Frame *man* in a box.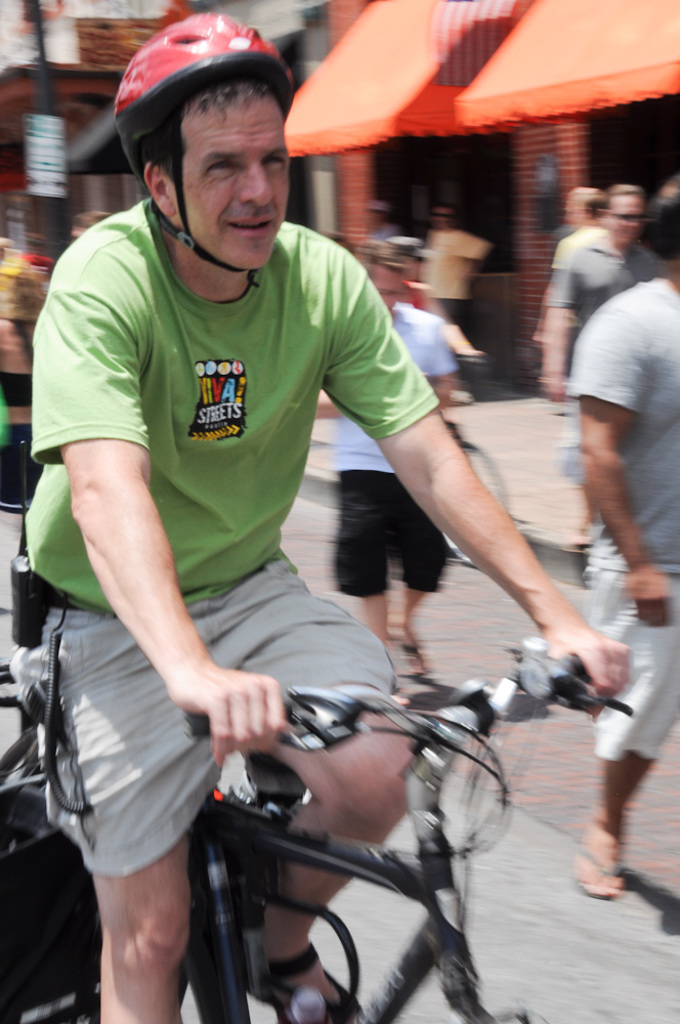
locate(562, 196, 679, 909).
